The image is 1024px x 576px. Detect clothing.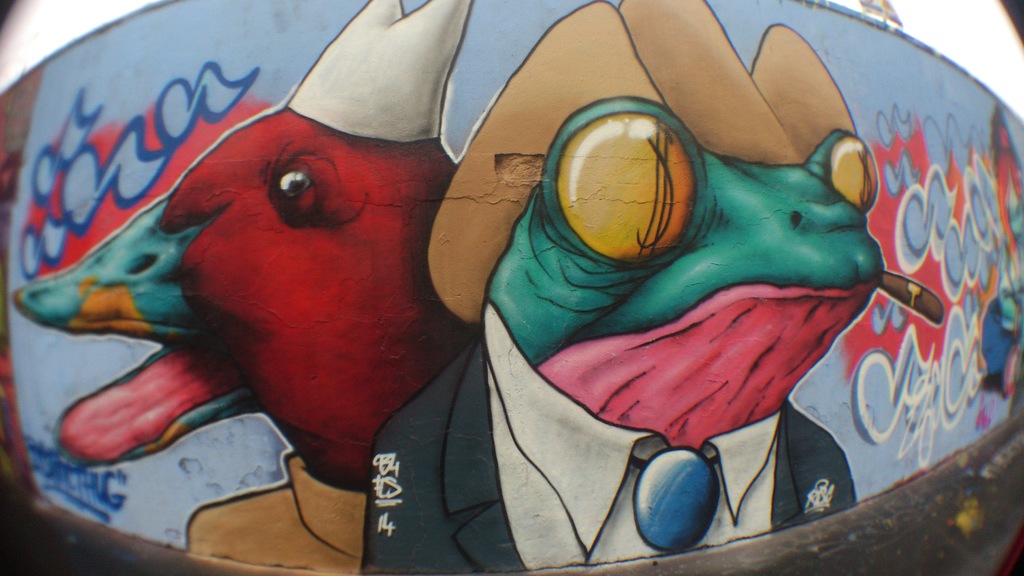
Detection: x1=353 y1=329 x2=854 y2=575.
